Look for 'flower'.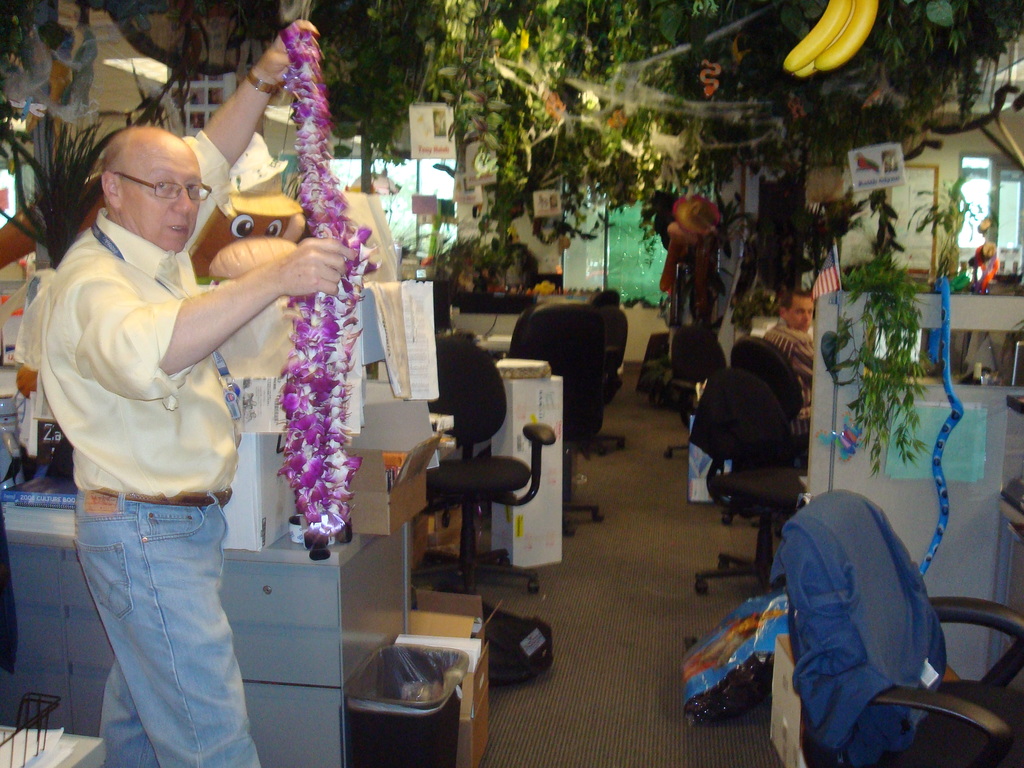
Found: Rect(323, 504, 344, 536).
